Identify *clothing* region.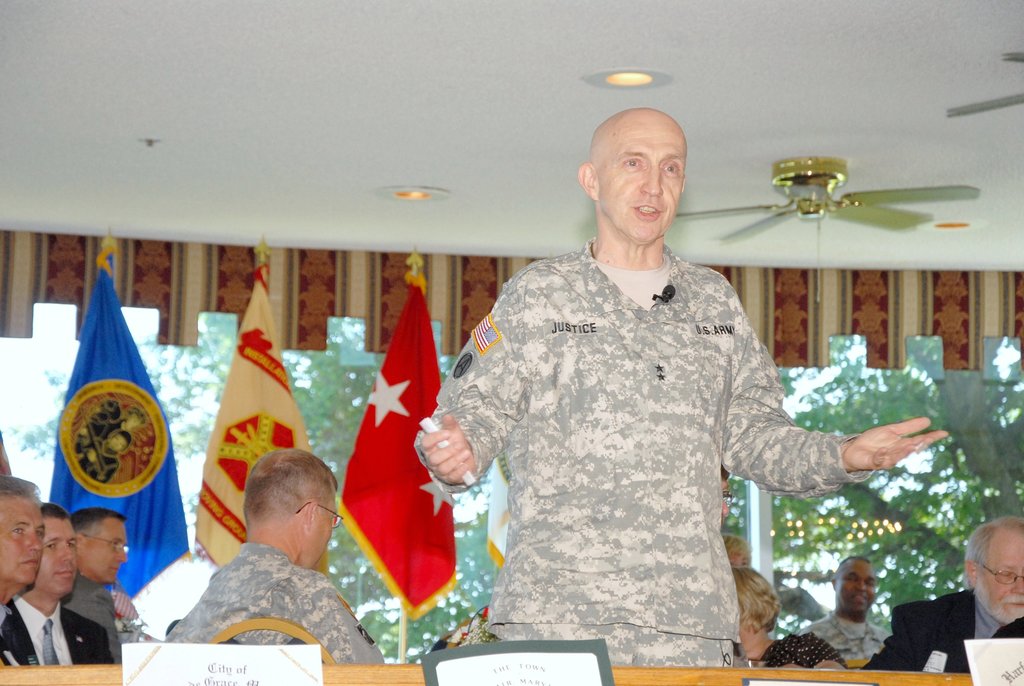
Region: bbox=(0, 592, 110, 663).
